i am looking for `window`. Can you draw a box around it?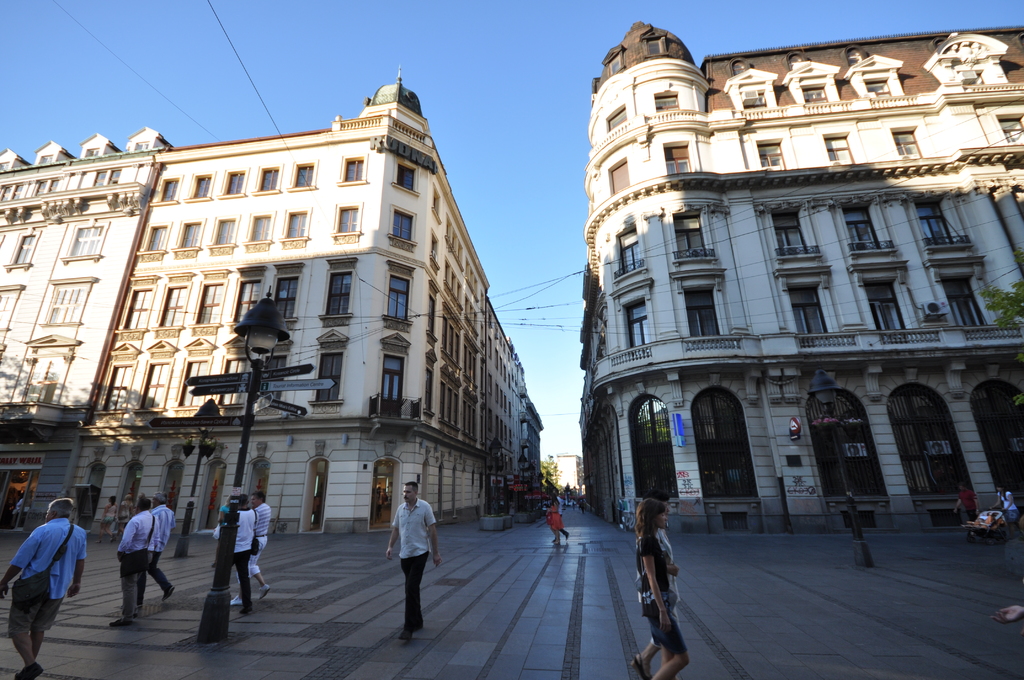
Sure, the bounding box is region(442, 316, 464, 371).
